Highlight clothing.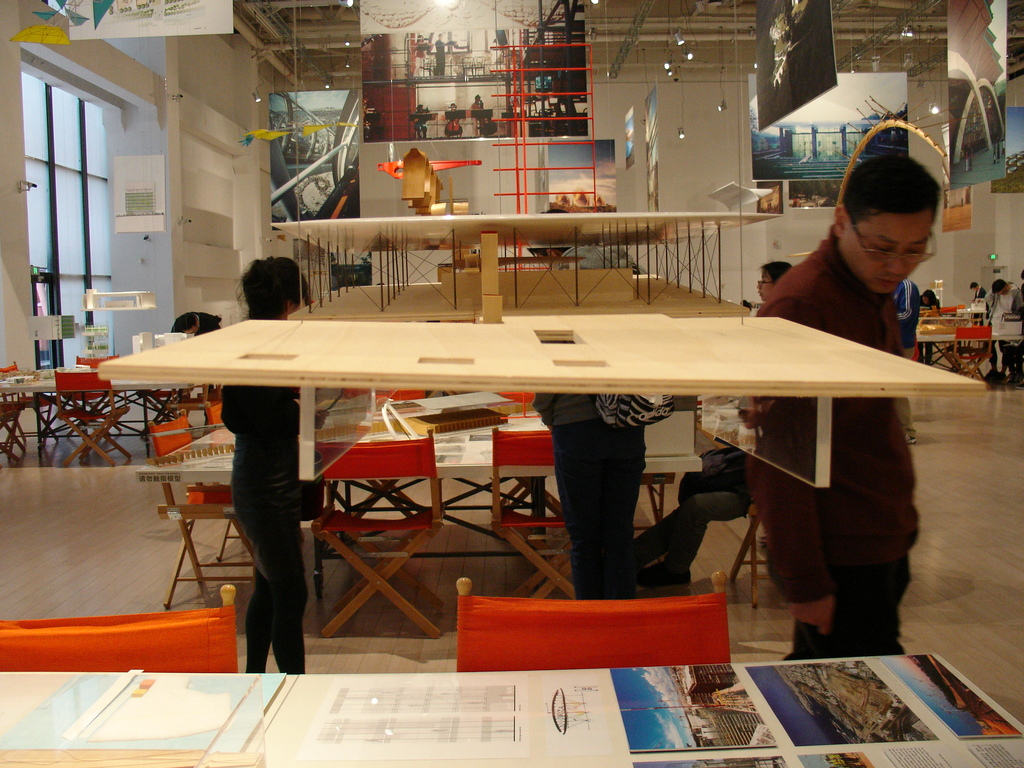
Highlighted region: {"x1": 202, "y1": 346, "x2": 312, "y2": 657}.
